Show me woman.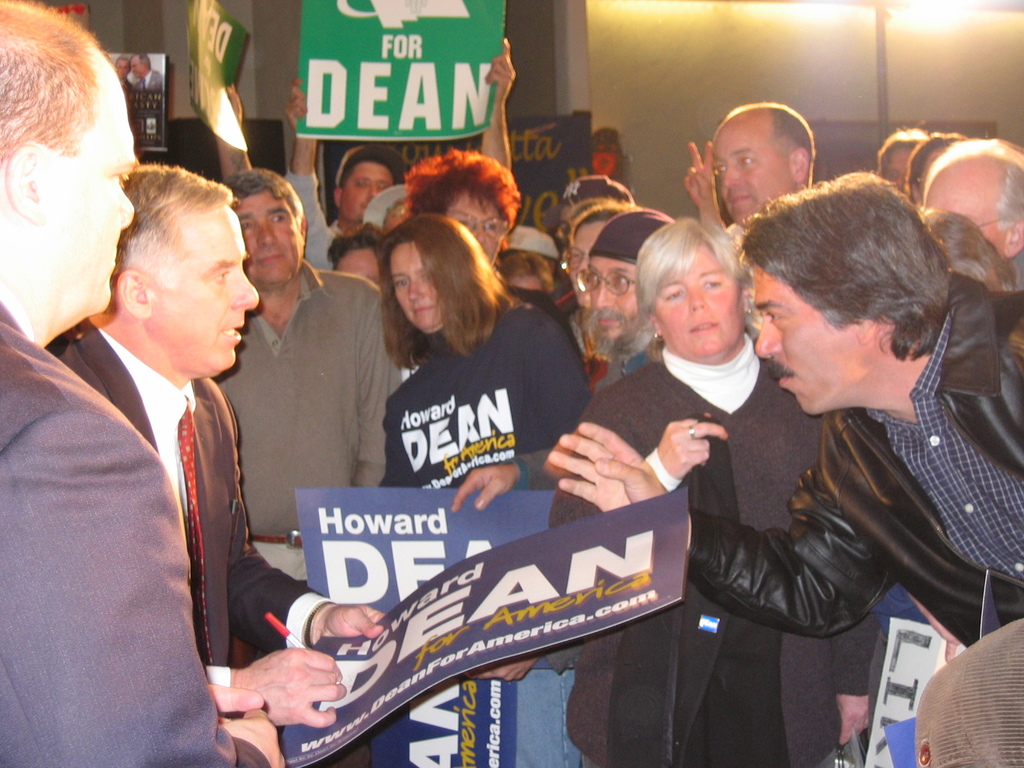
woman is here: (545, 216, 881, 767).
